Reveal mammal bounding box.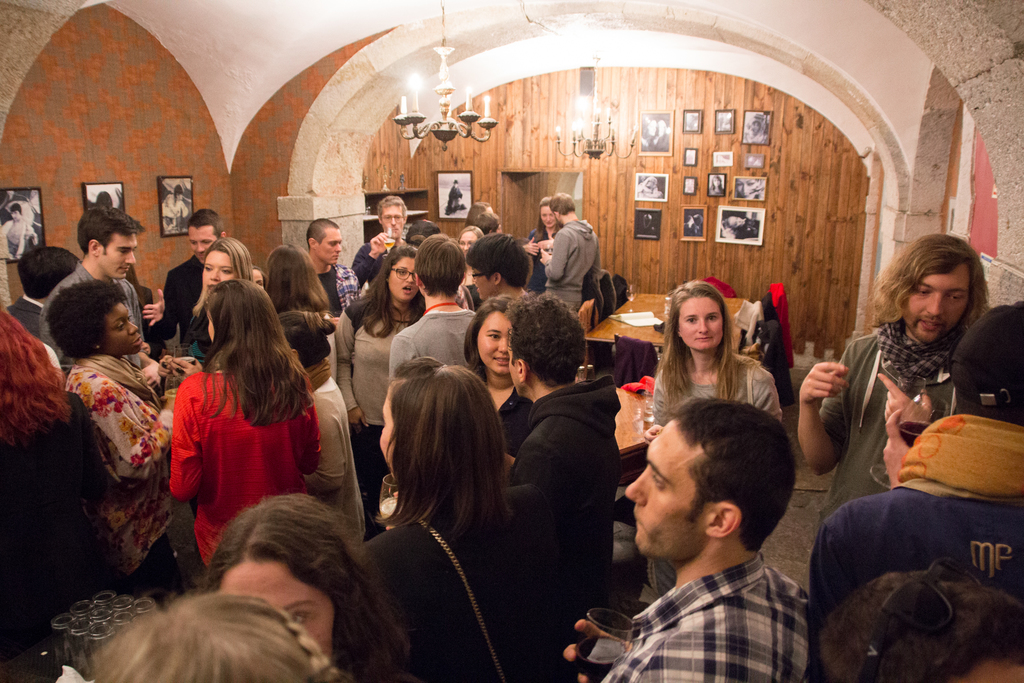
Revealed: detection(814, 557, 1023, 678).
